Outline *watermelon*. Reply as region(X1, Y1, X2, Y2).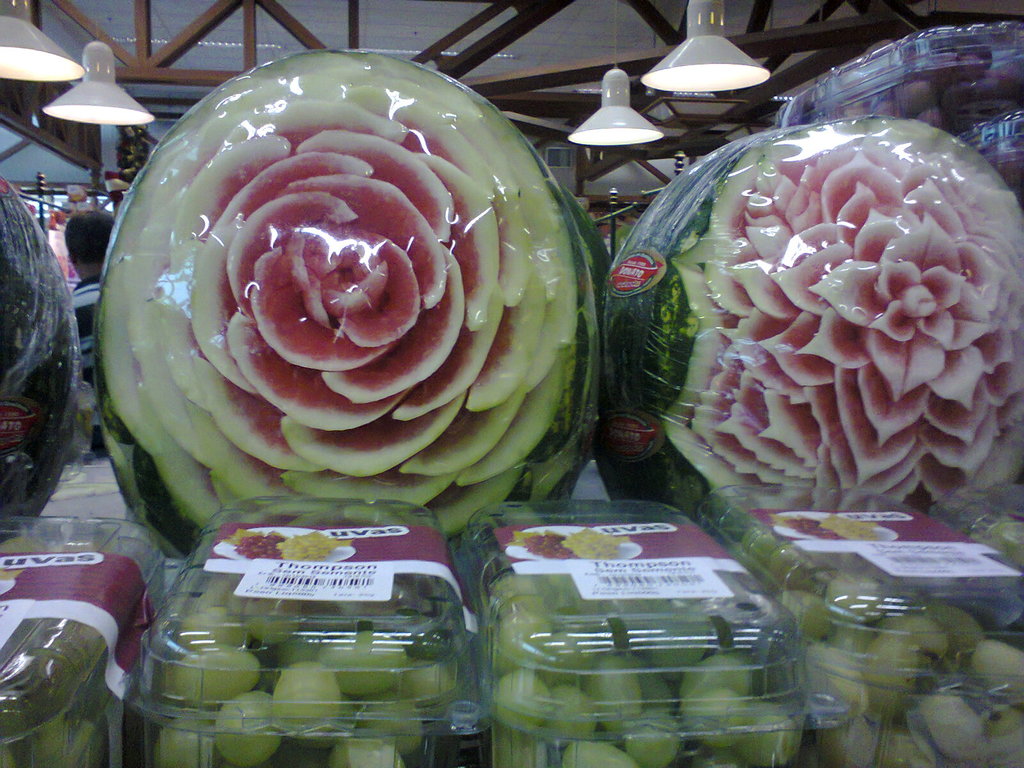
region(0, 173, 82, 540).
